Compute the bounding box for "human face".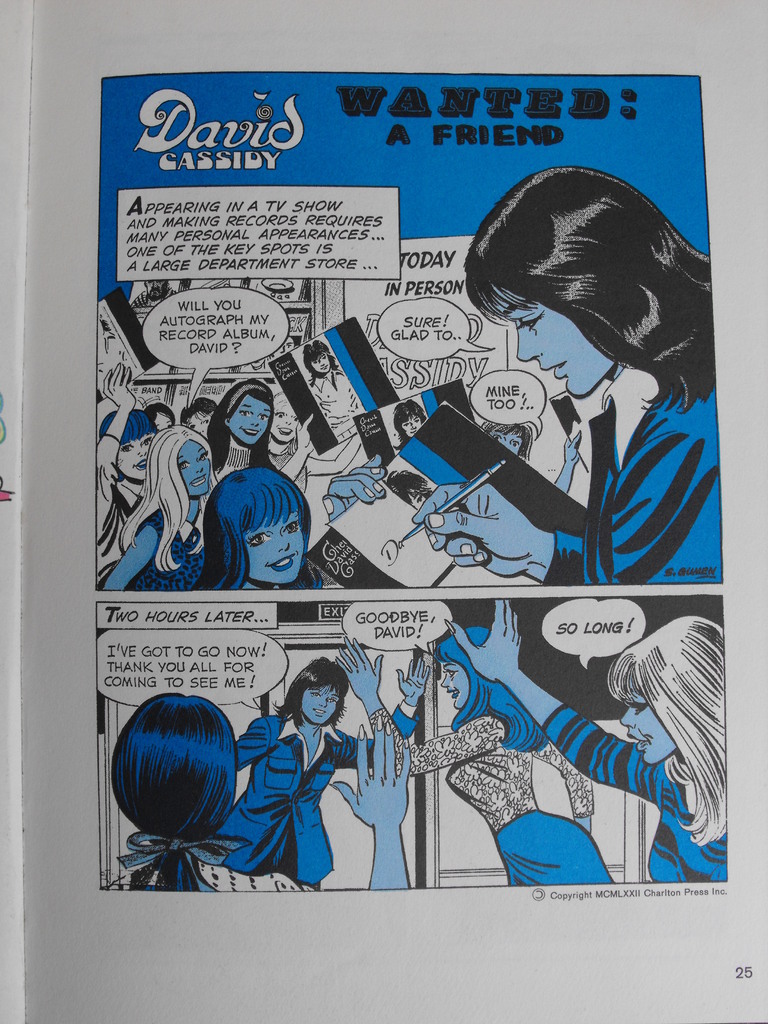
x1=172 y1=438 x2=214 y2=495.
